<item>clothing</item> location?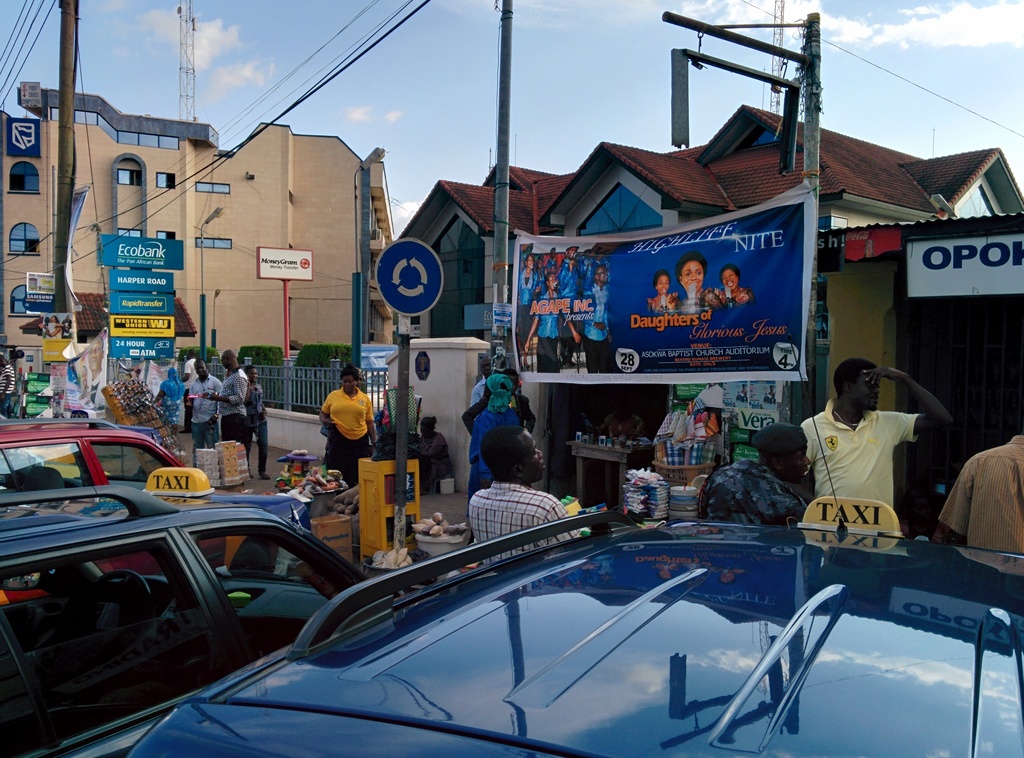
crop(586, 280, 620, 371)
